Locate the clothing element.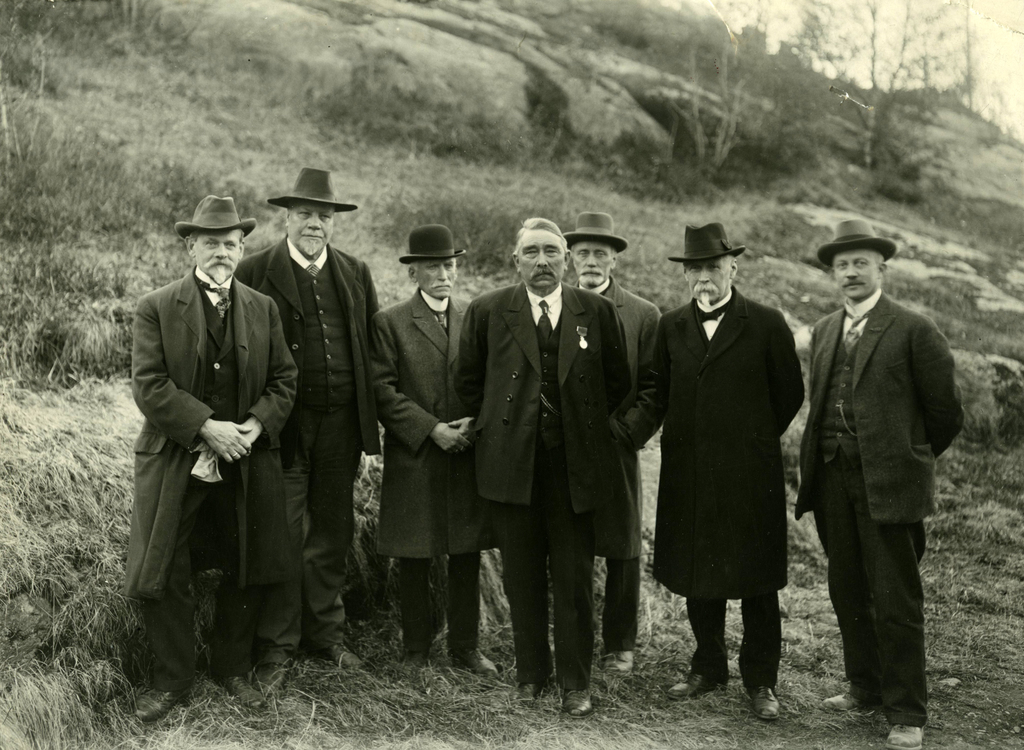
Element bbox: pyautogui.locateOnScreen(115, 215, 310, 674).
